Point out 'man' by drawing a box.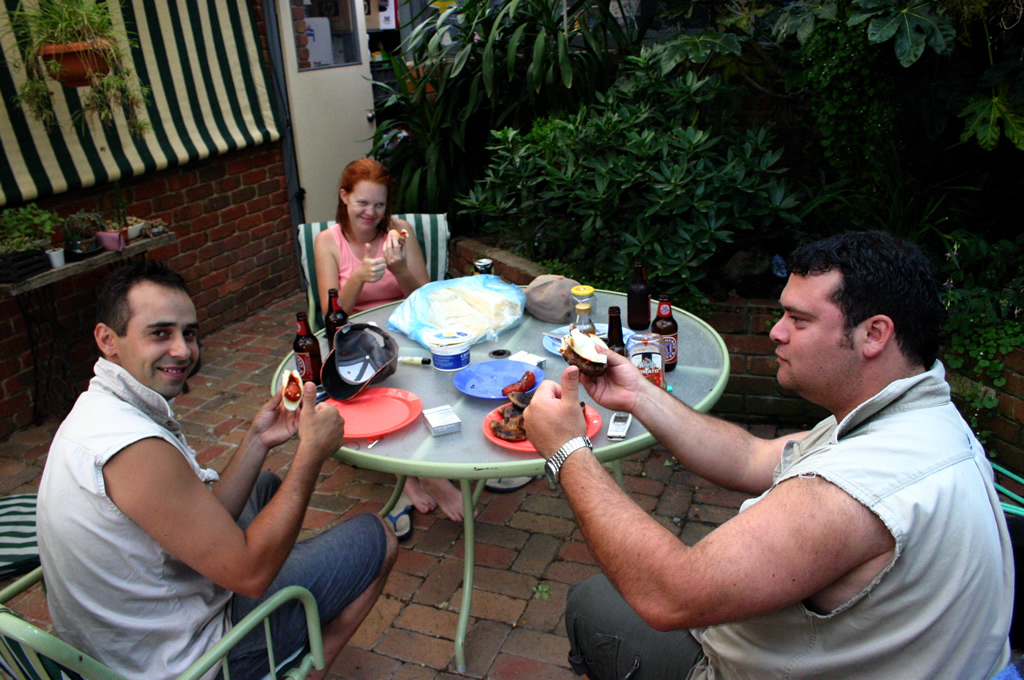
detection(35, 254, 400, 679).
